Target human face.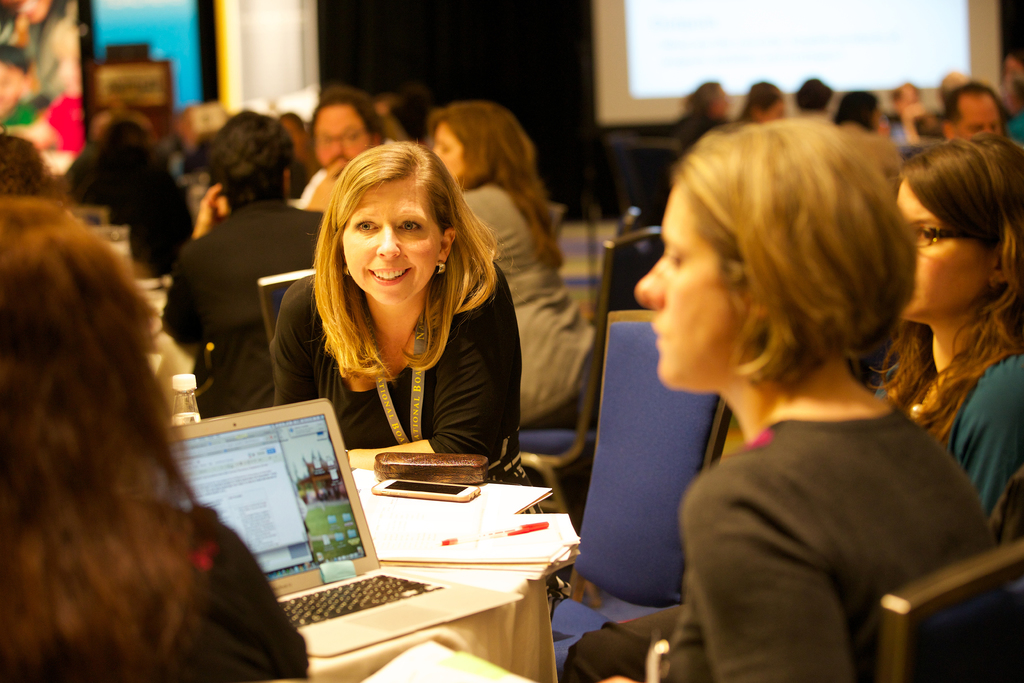
Target region: <box>316,106,373,177</box>.
